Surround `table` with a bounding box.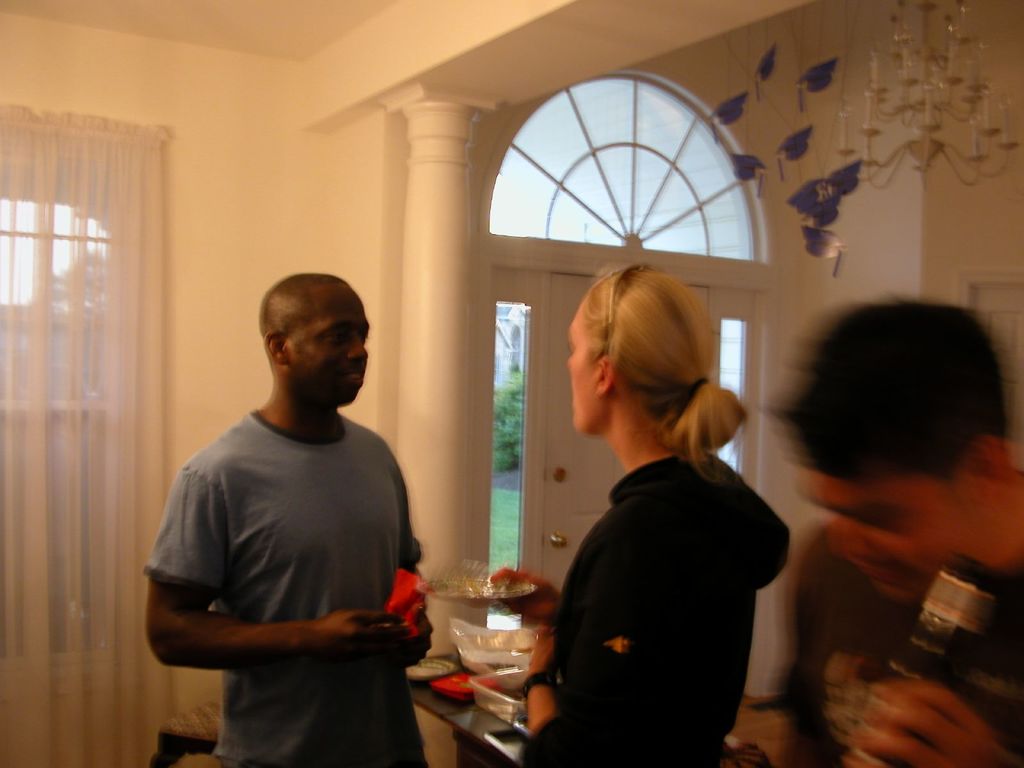
Rect(399, 579, 570, 732).
